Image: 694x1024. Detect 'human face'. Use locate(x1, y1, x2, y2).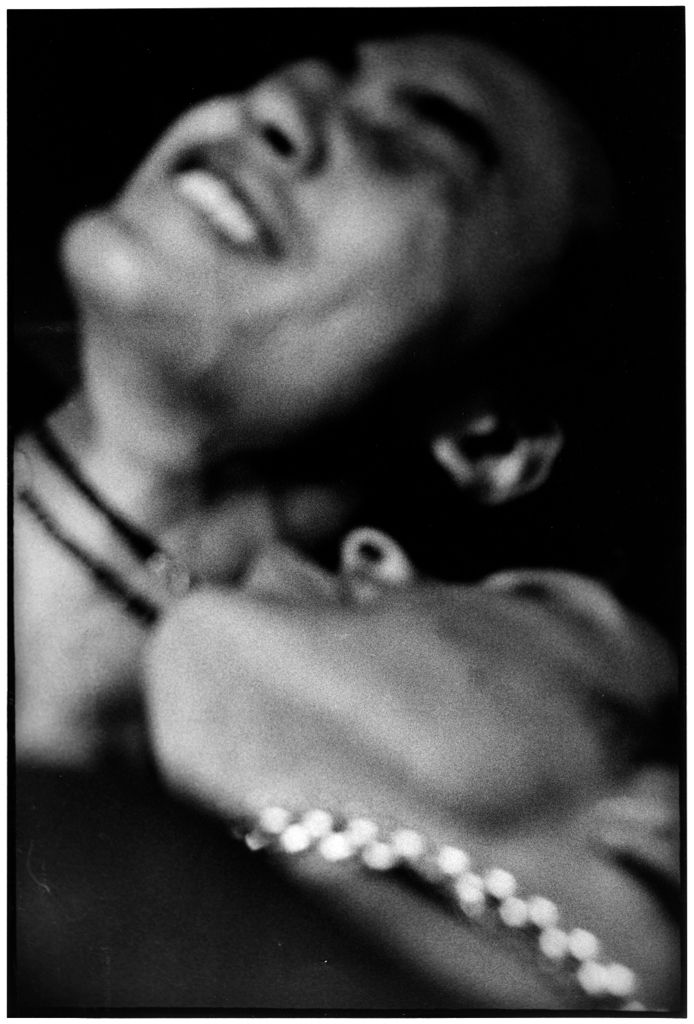
locate(60, 29, 582, 448).
